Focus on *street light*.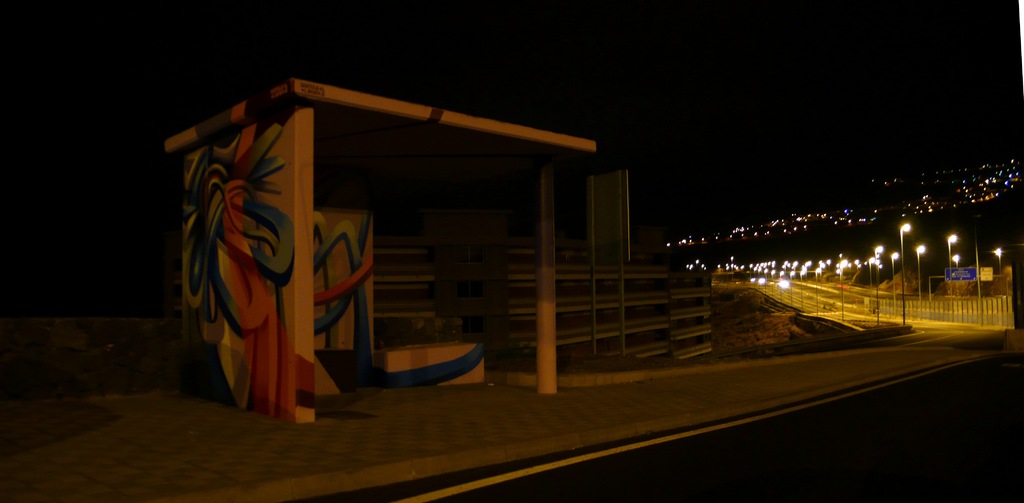
Focused at (x1=874, y1=242, x2=884, y2=326).
